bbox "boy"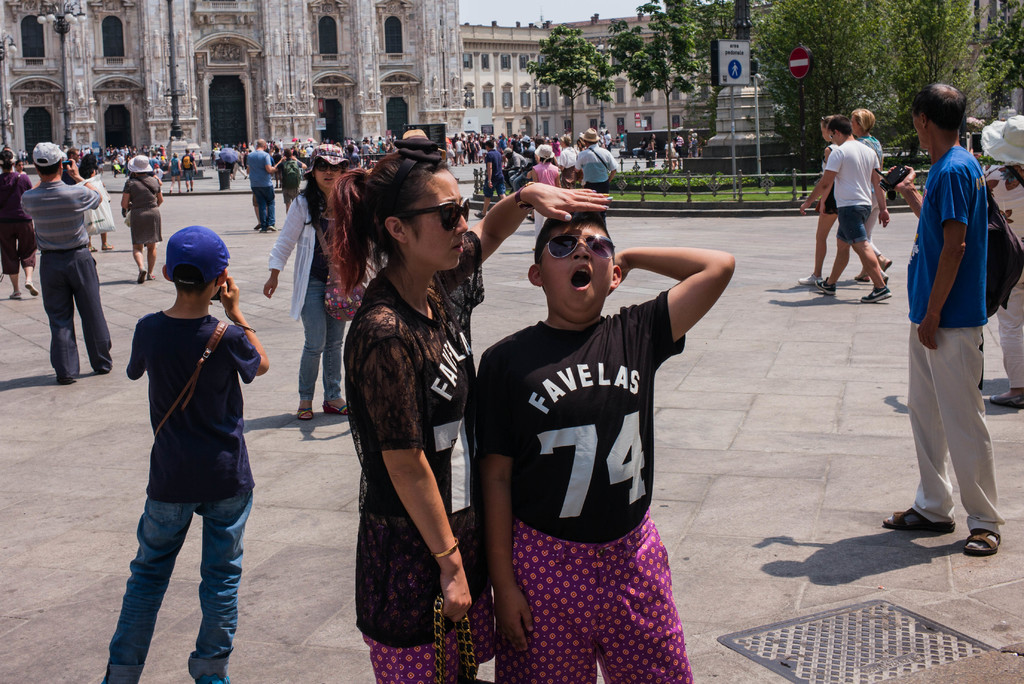
(left=91, top=231, right=265, bottom=671)
